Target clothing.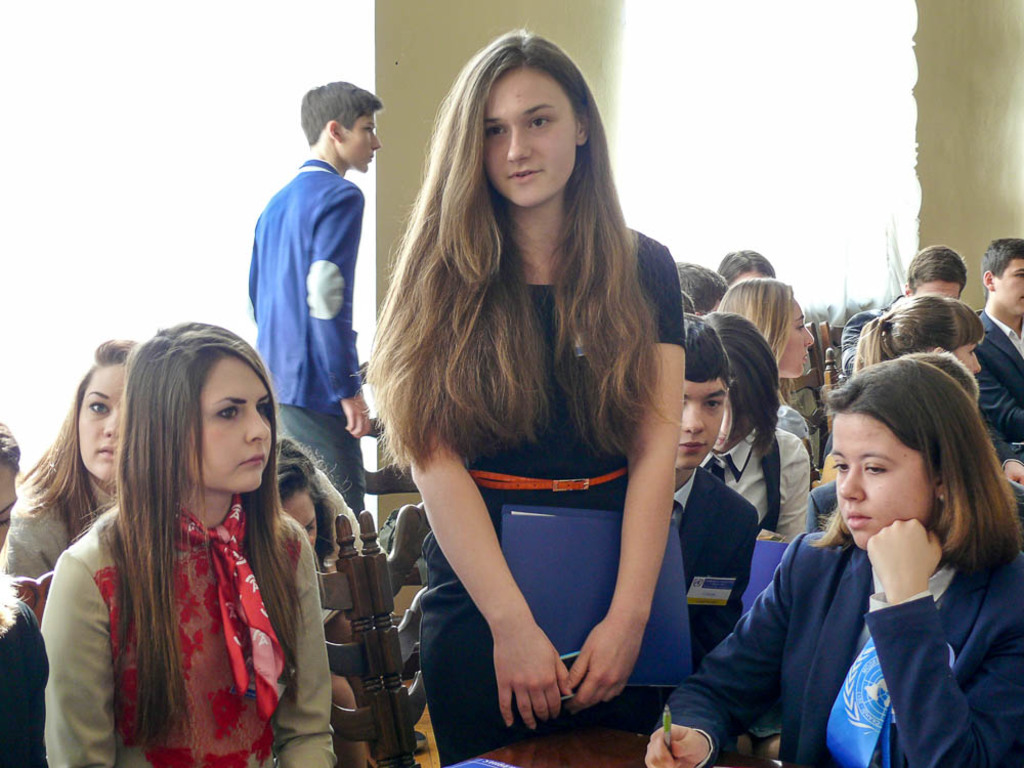
Target region: [386, 223, 680, 760].
